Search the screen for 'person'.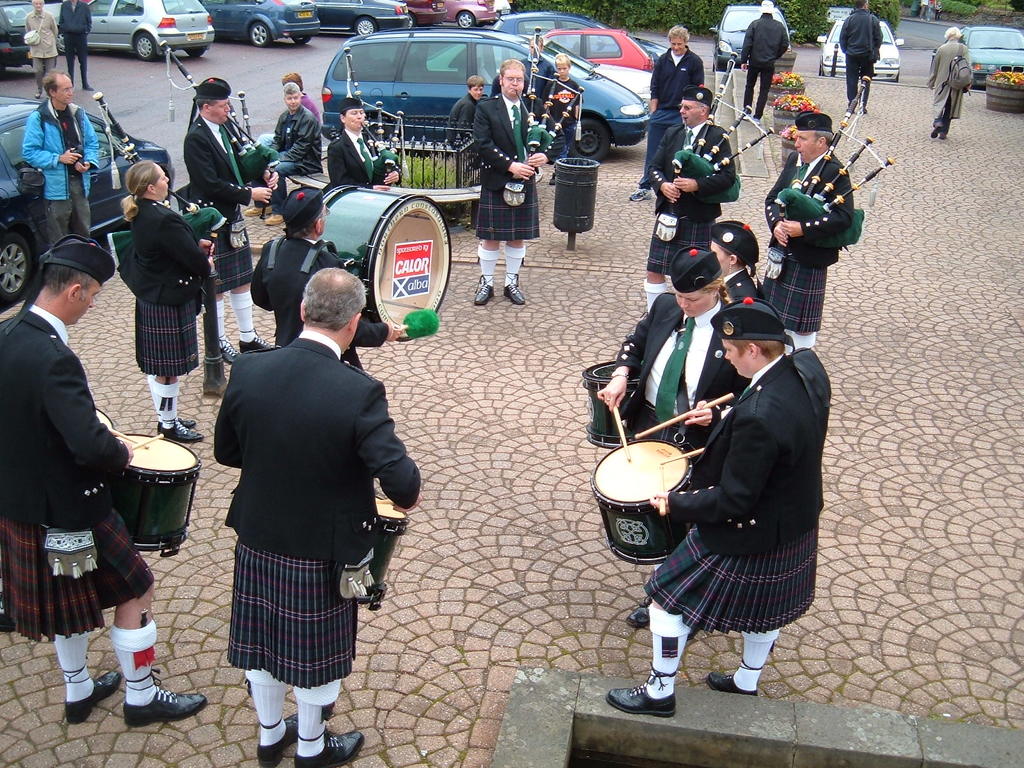
Found at (732, 114, 838, 380).
